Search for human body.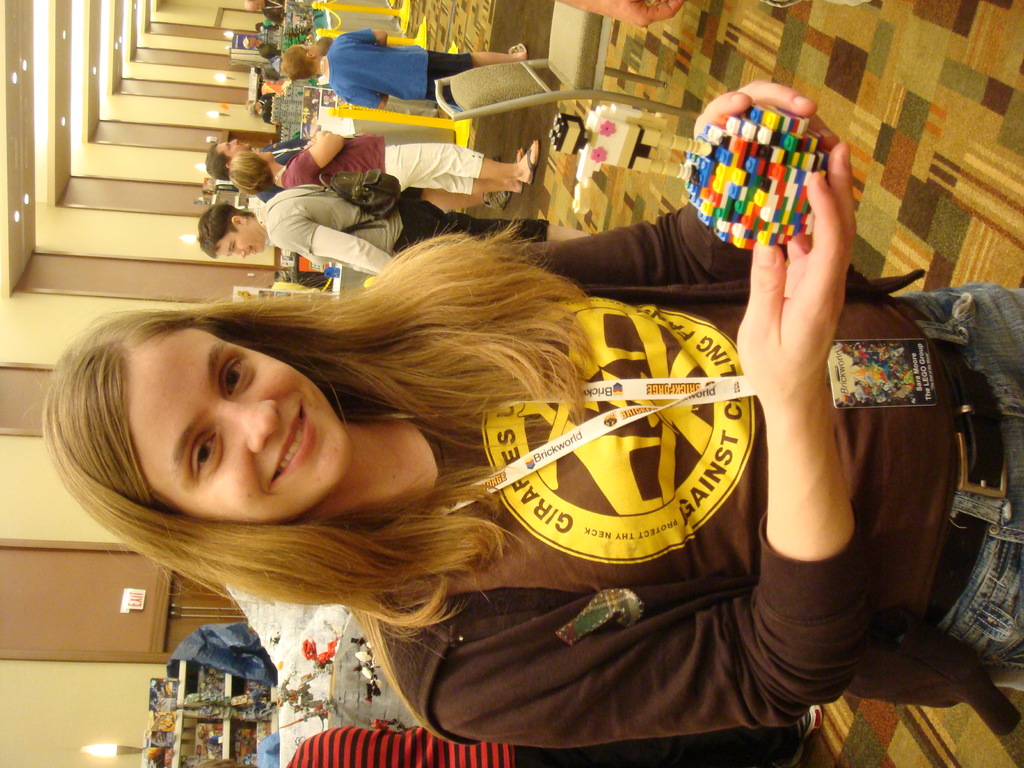
Found at (258,93,279,125).
